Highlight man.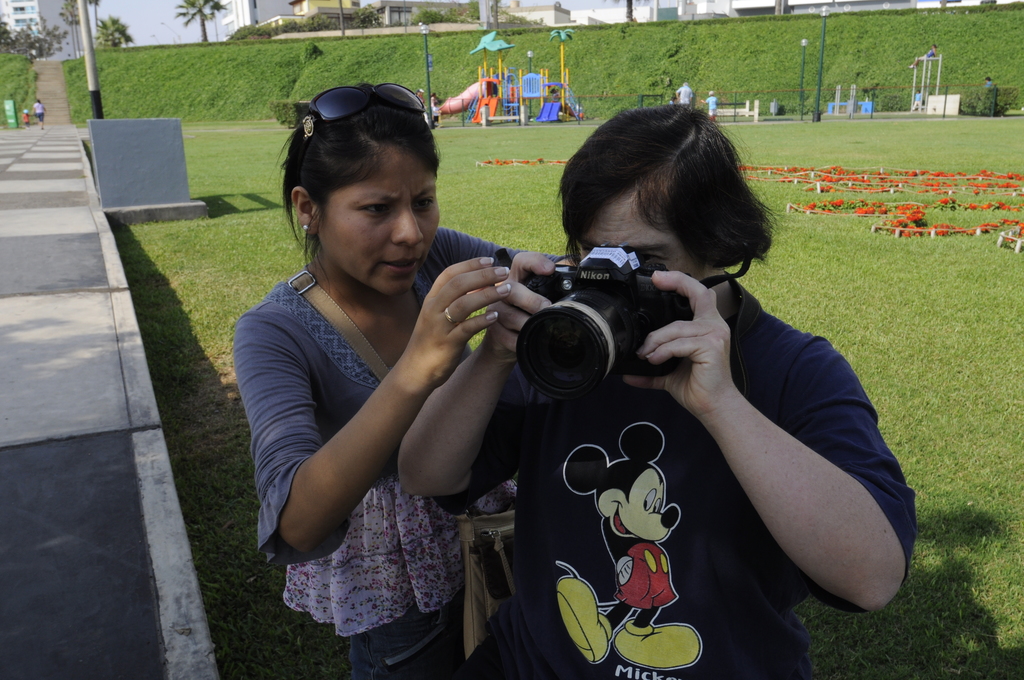
Highlighted region: region(675, 79, 694, 104).
